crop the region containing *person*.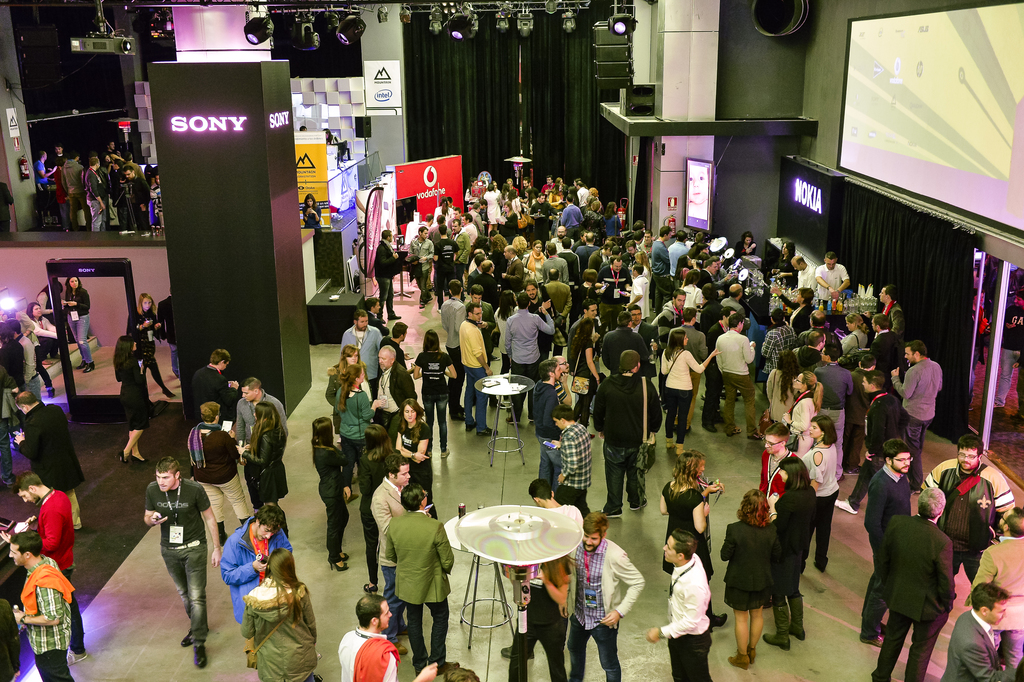
Crop region: {"left": 219, "top": 508, "right": 300, "bottom": 627}.
